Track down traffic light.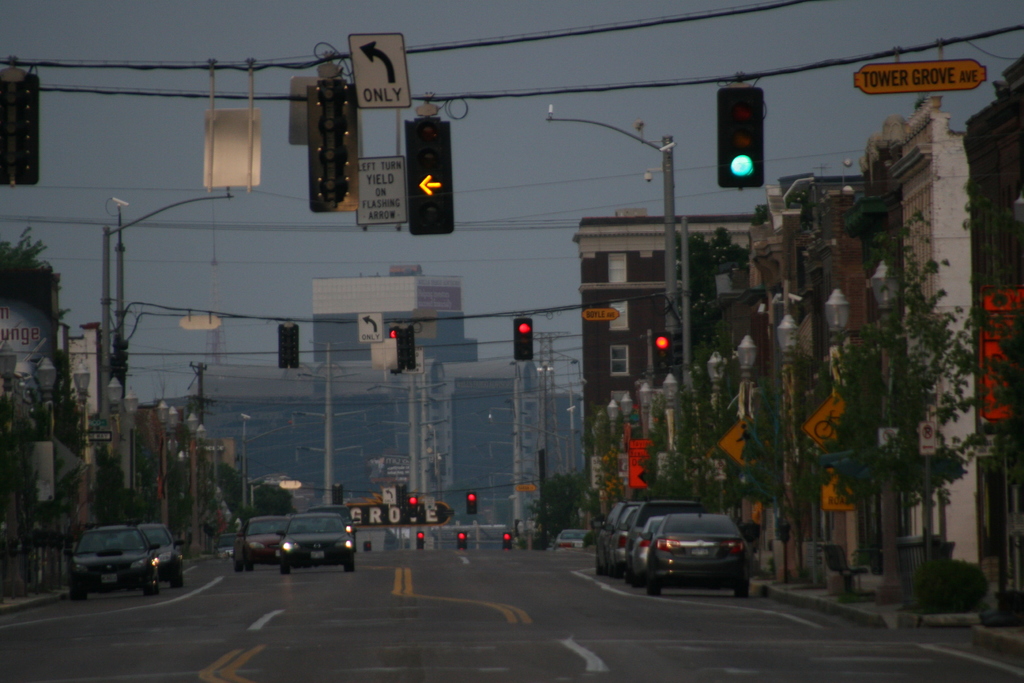
Tracked to left=415, top=529, right=426, bottom=550.
